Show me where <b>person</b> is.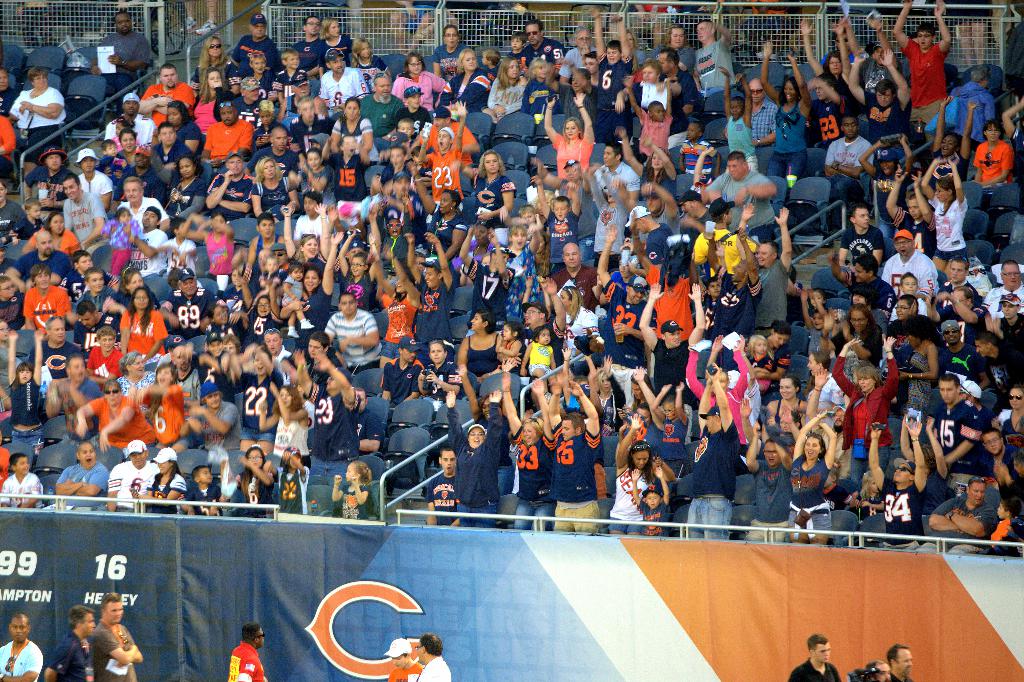
<b>person</b> is at detection(333, 463, 388, 522).
